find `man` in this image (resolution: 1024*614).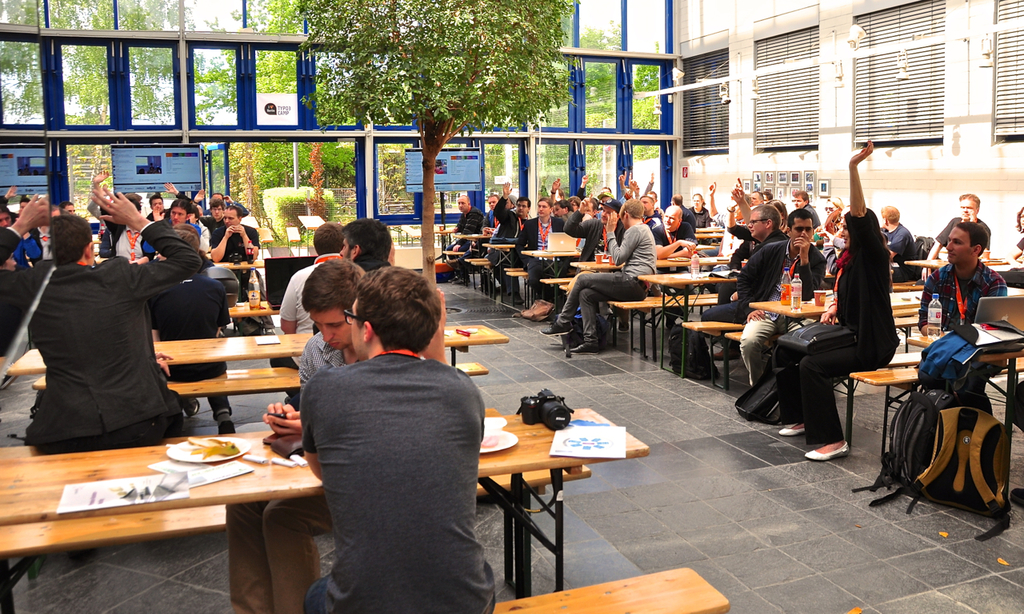
0 178 202 446.
